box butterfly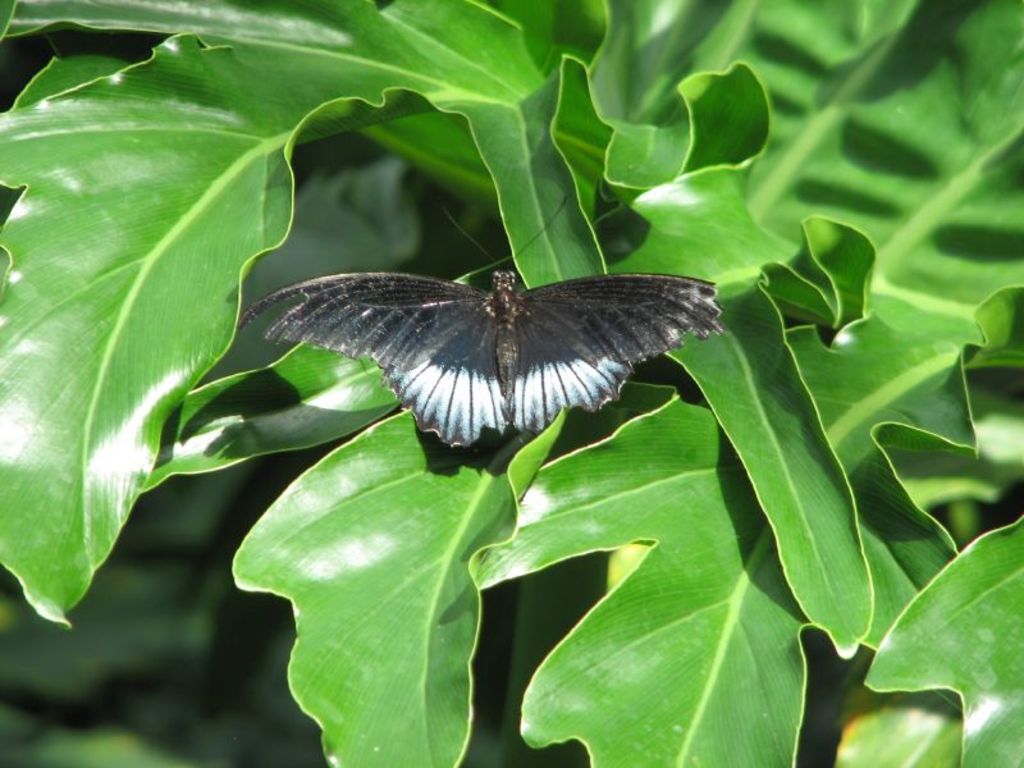
251:230:718:454
